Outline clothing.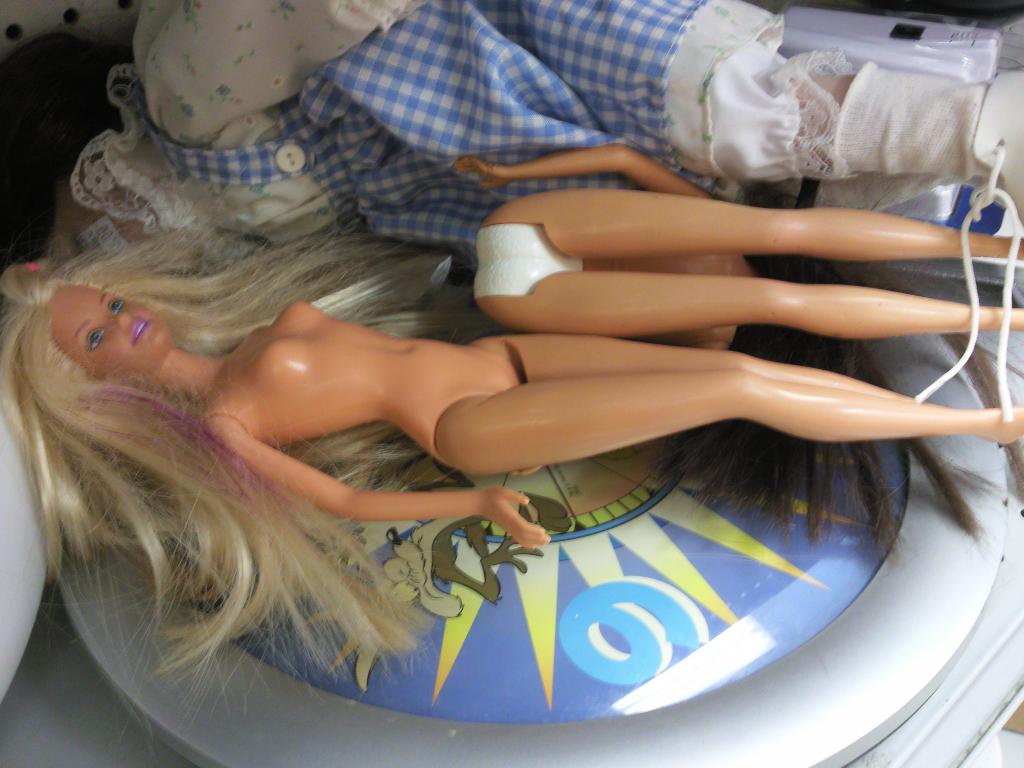
Outline: [86,16,854,278].
